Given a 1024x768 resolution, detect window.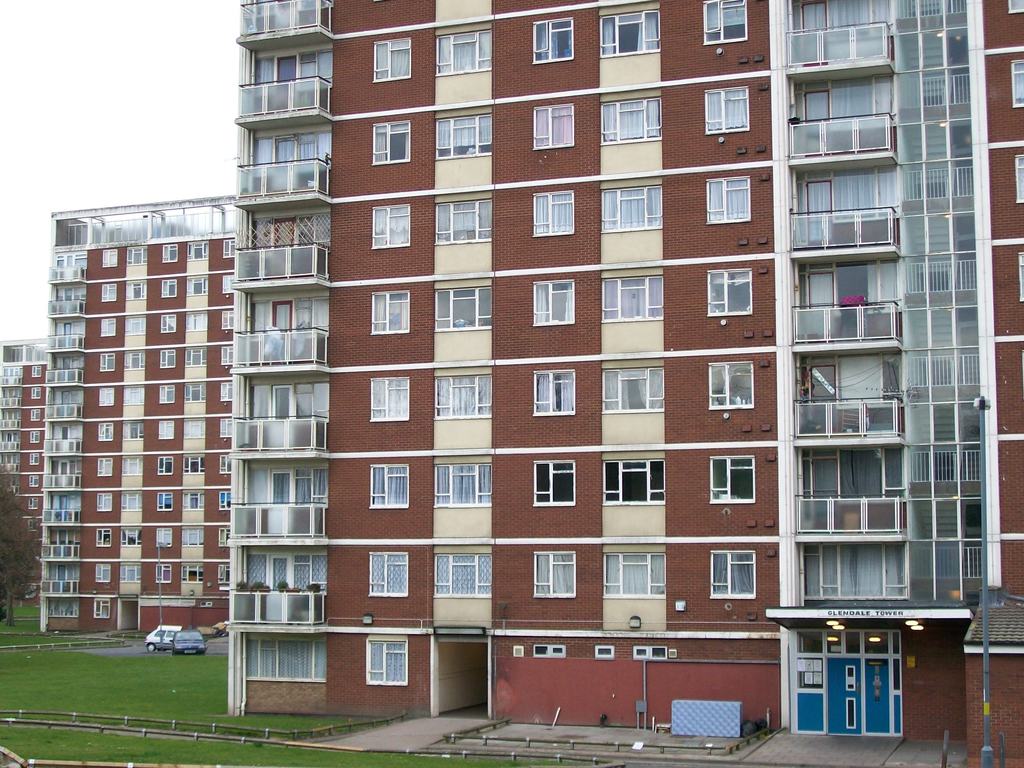
29/366/45/381.
